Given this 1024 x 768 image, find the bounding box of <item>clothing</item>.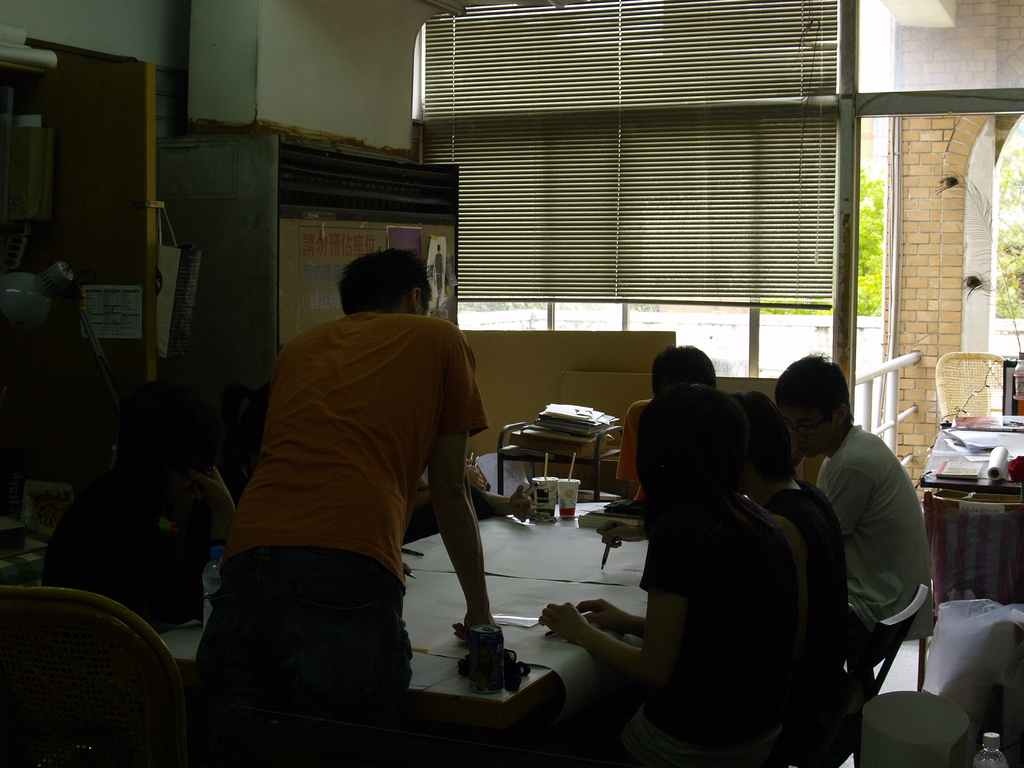
region(190, 308, 493, 663).
